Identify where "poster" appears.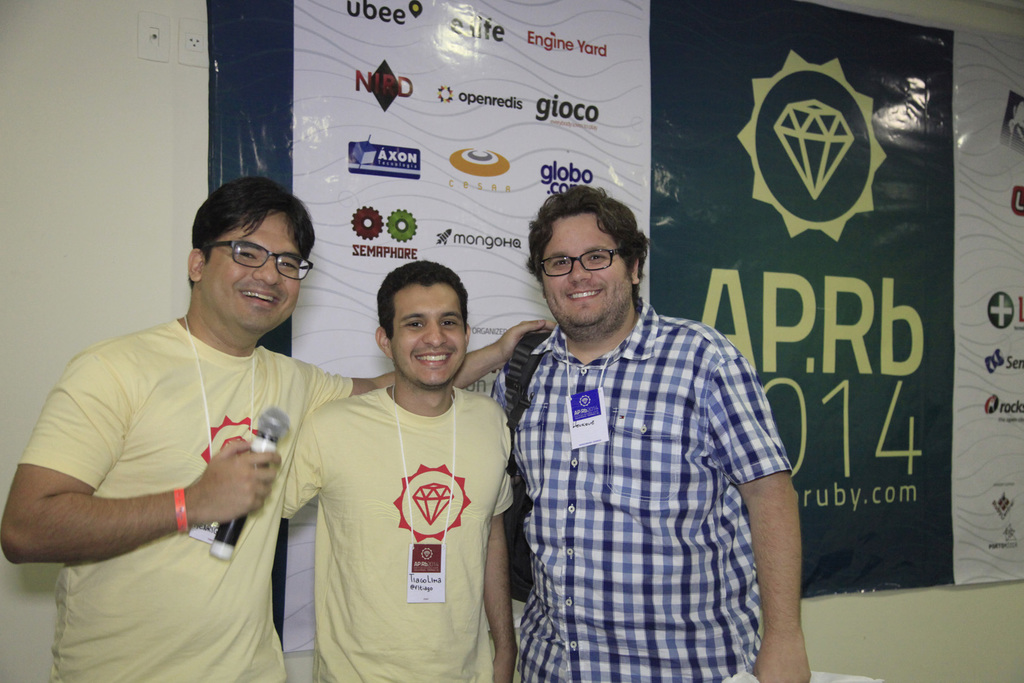
Appears at (left=206, top=0, right=1023, bottom=657).
